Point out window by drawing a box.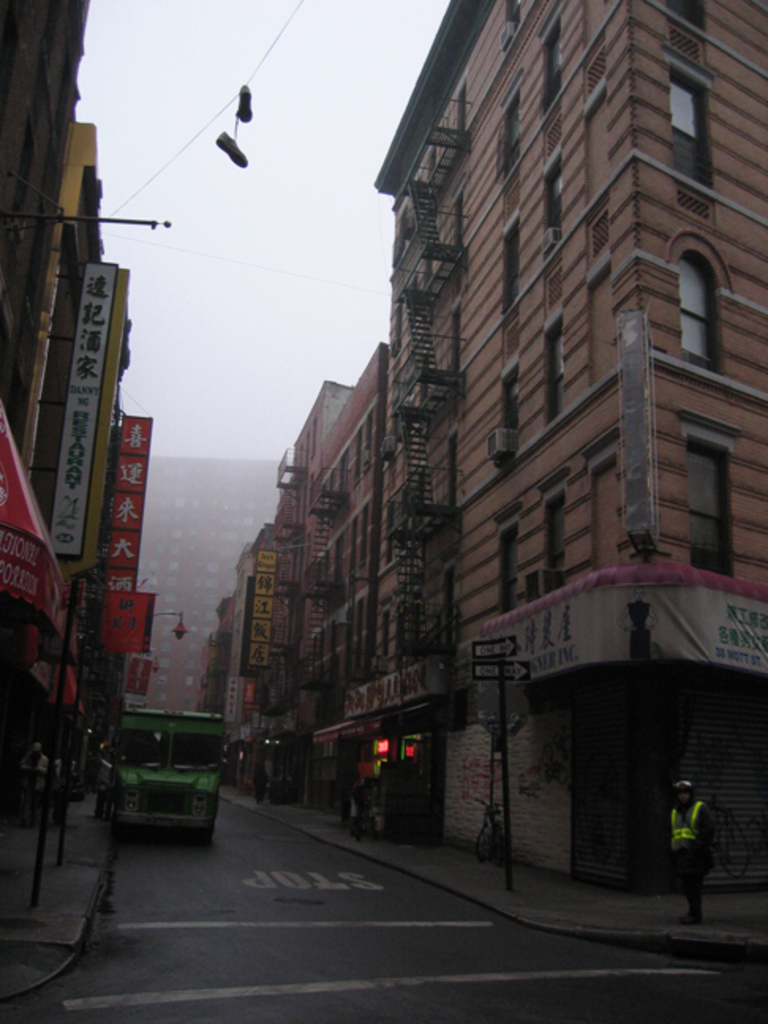
BBox(496, 357, 514, 461).
